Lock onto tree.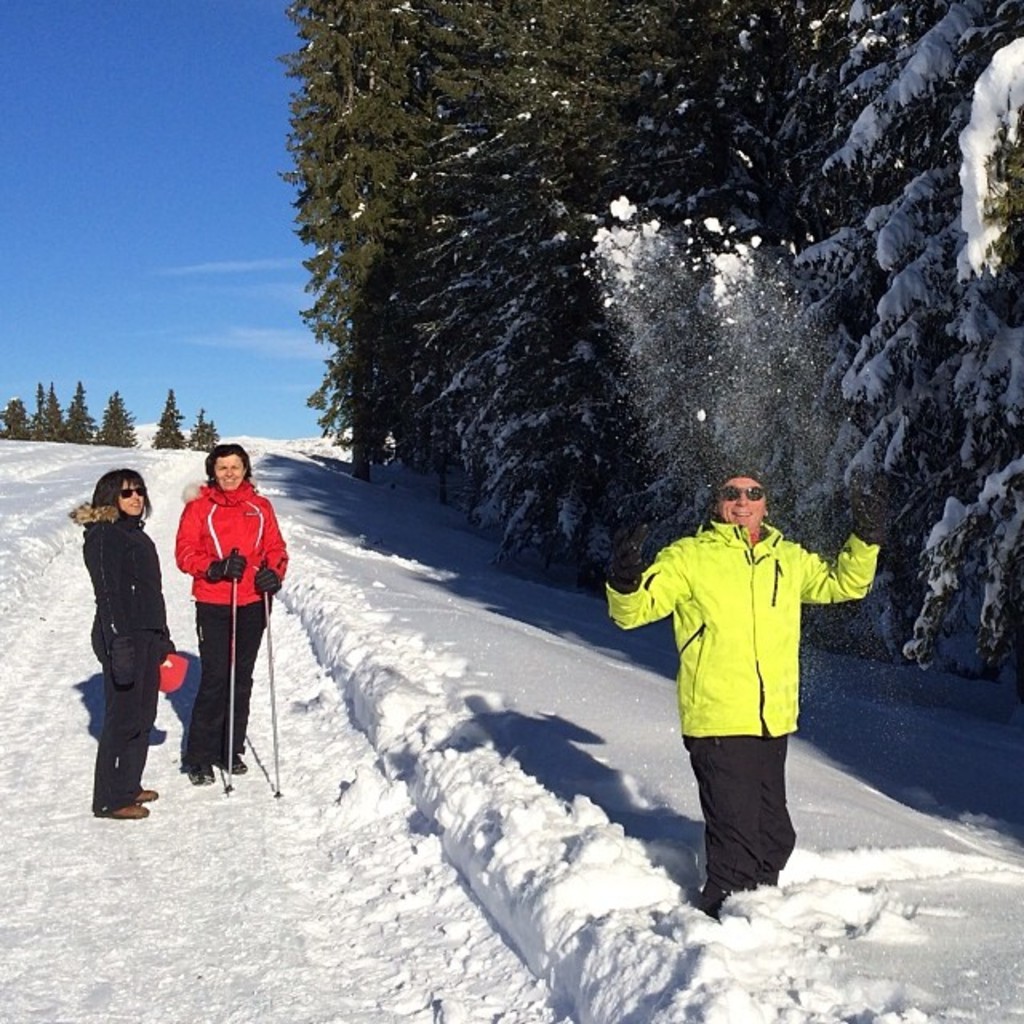
Locked: Rect(190, 411, 221, 456).
